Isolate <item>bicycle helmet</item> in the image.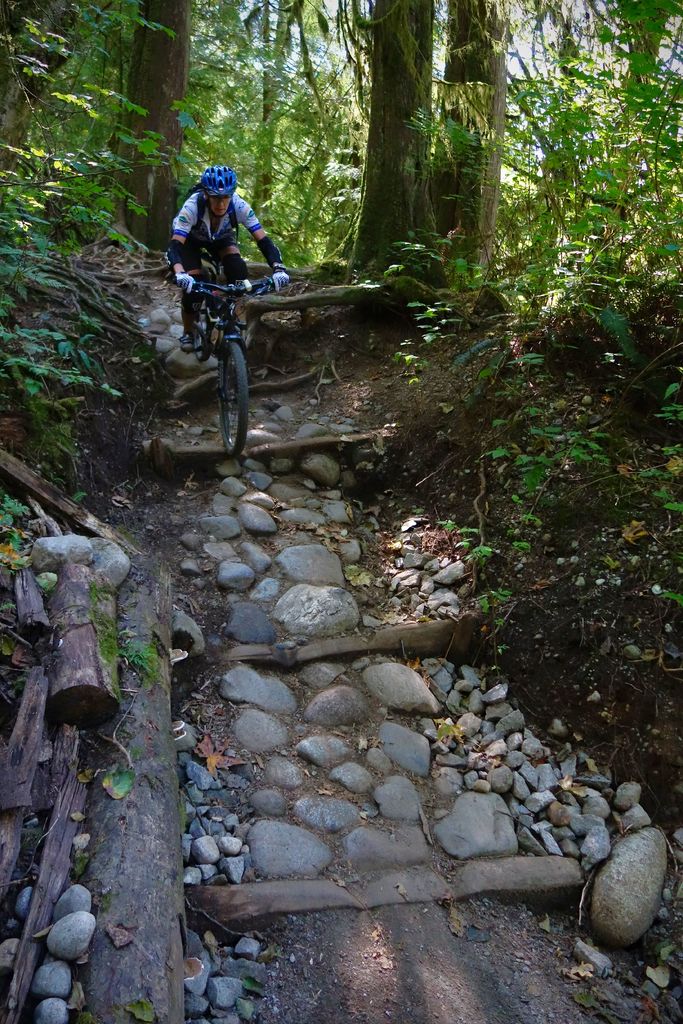
Isolated region: [204,164,244,202].
